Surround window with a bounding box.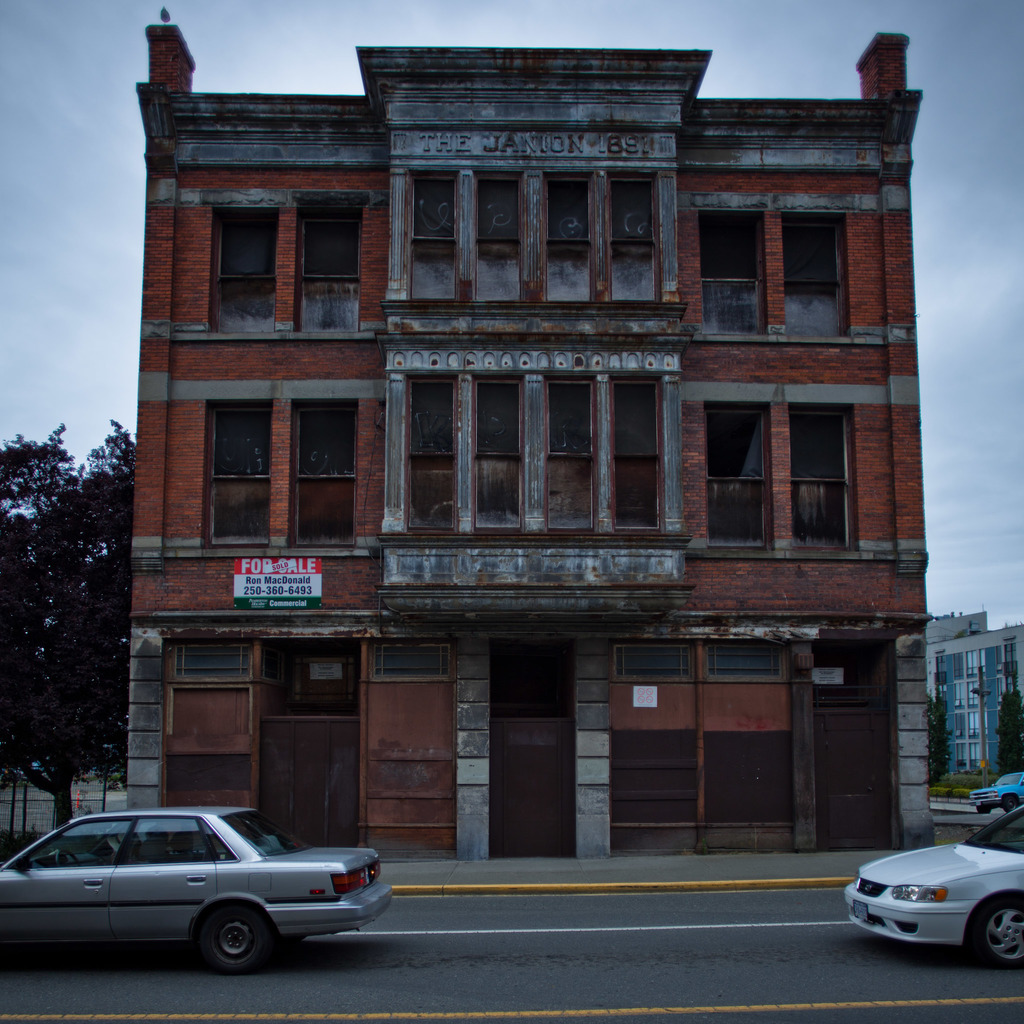
Rect(610, 169, 660, 302).
